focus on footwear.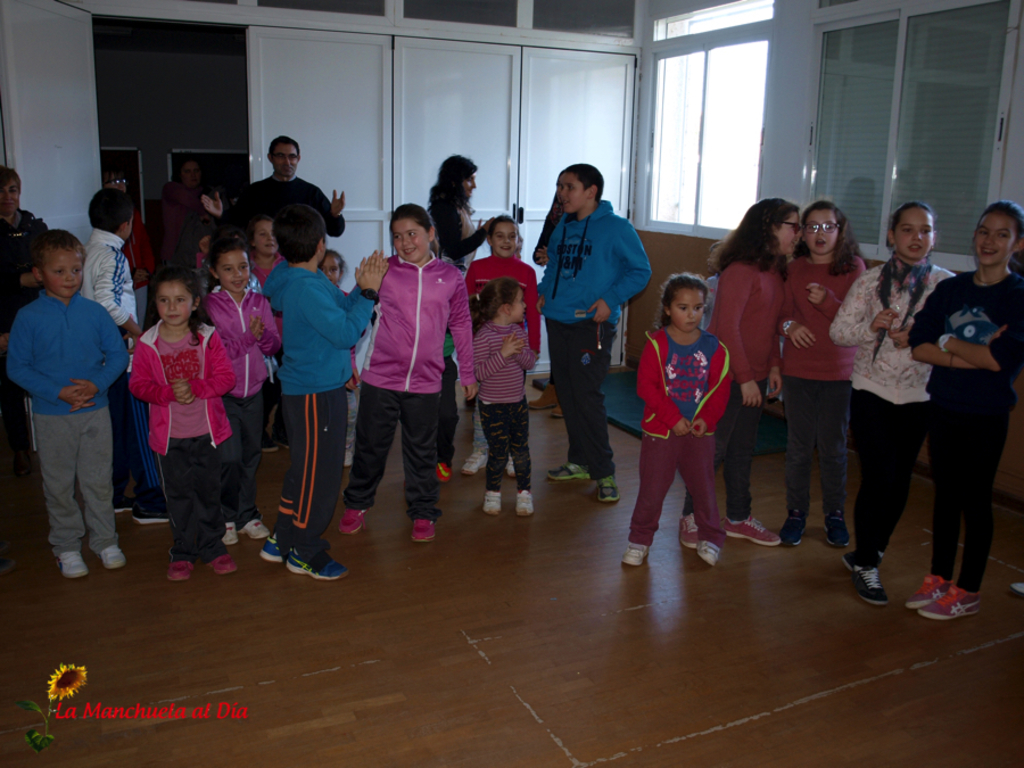
Focused at rect(694, 536, 724, 564).
